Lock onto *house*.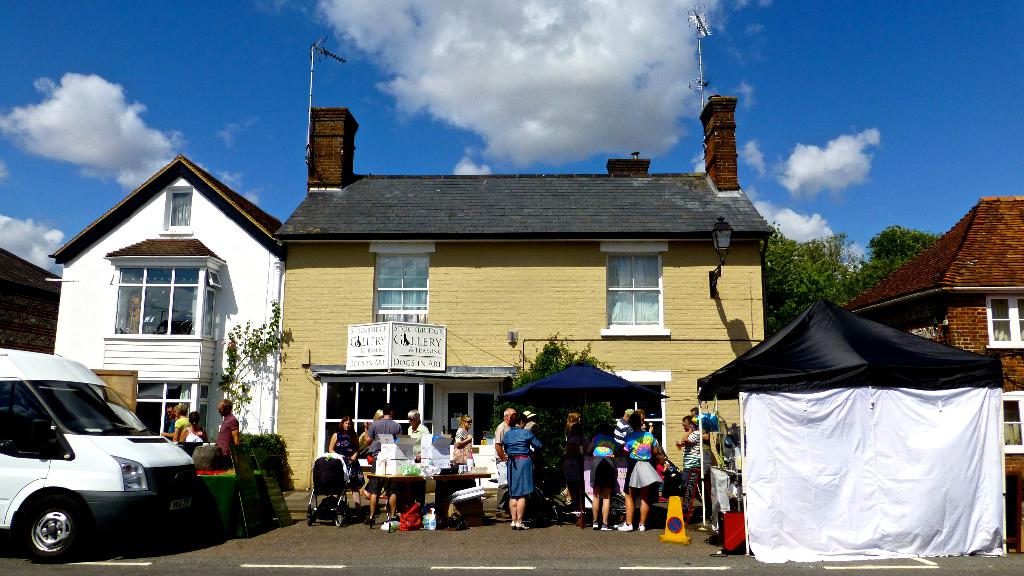
Locked: [x1=111, y1=63, x2=853, y2=513].
